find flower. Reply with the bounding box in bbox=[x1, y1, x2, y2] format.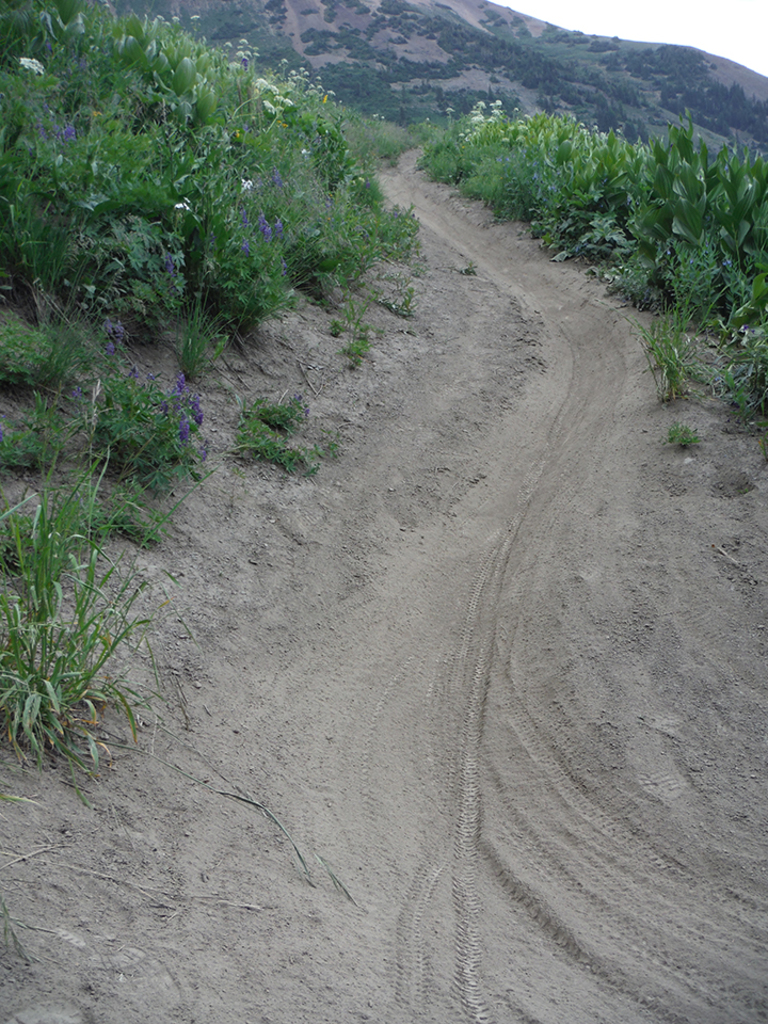
bbox=[190, 399, 208, 425].
